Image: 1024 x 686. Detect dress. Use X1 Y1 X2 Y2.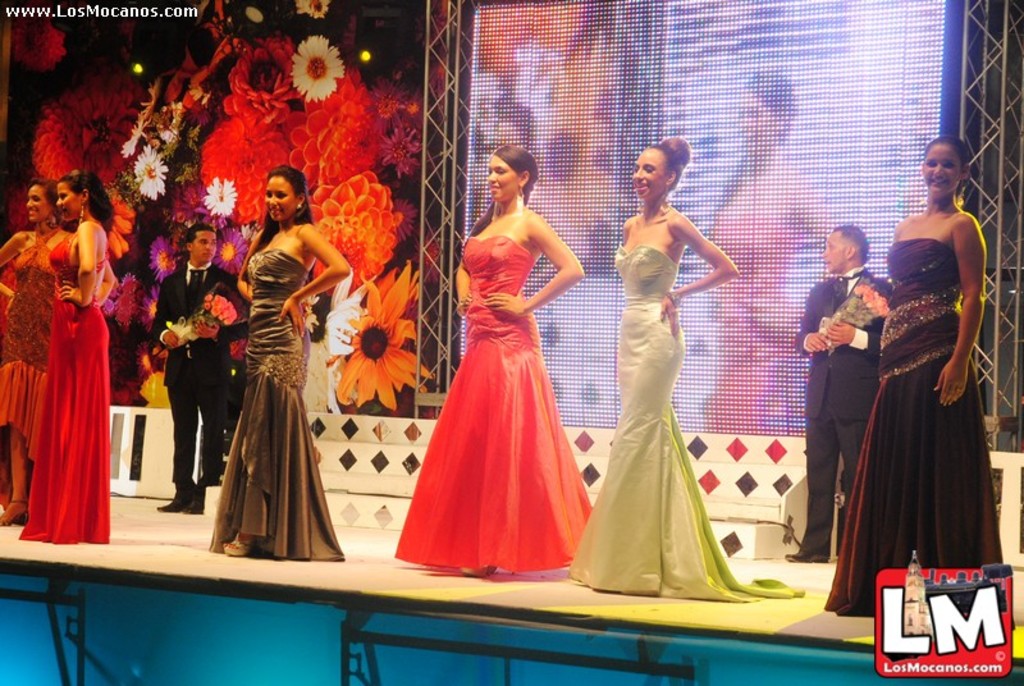
571 247 800 598.
